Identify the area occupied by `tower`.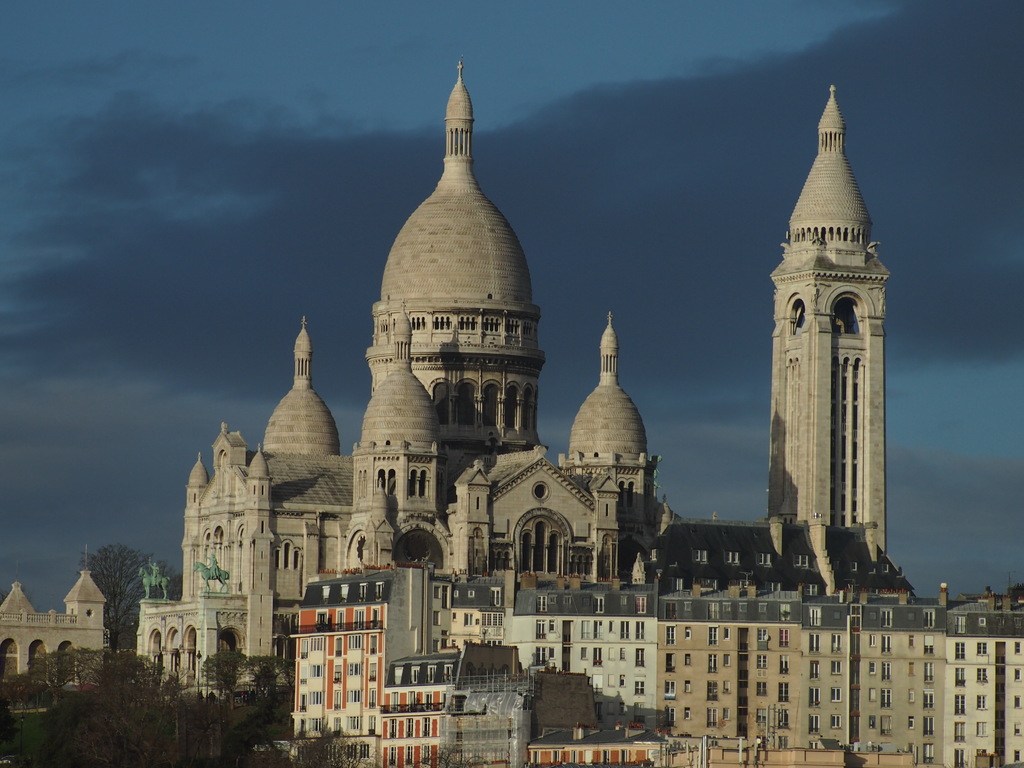
Area: BBox(364, 59, 536, 465).
